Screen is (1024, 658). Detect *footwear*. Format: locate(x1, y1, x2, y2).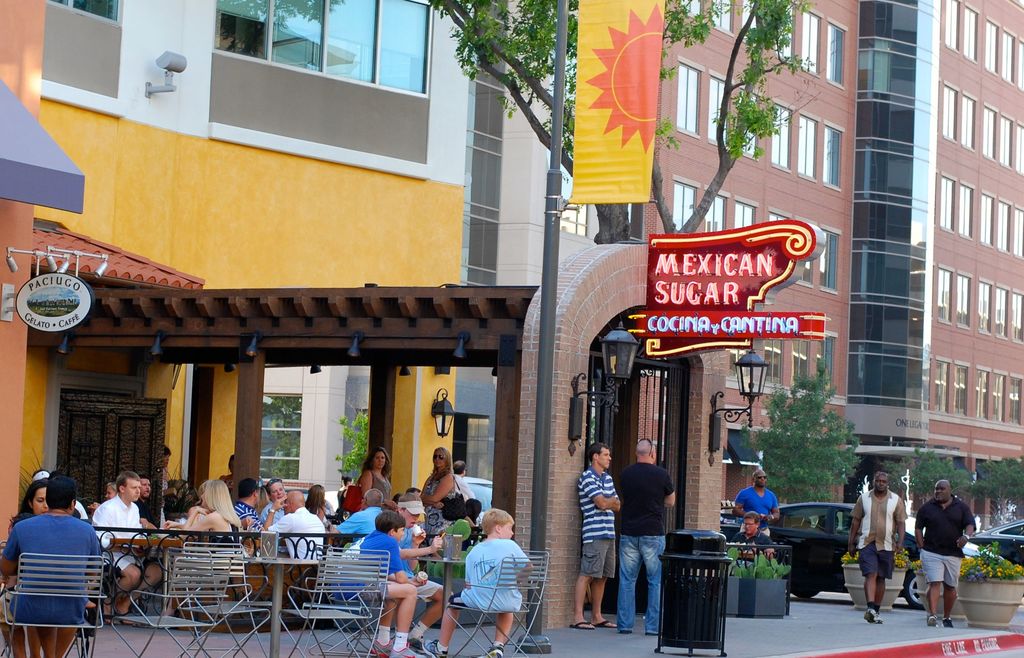
locate(477, 645, 510, 657).
